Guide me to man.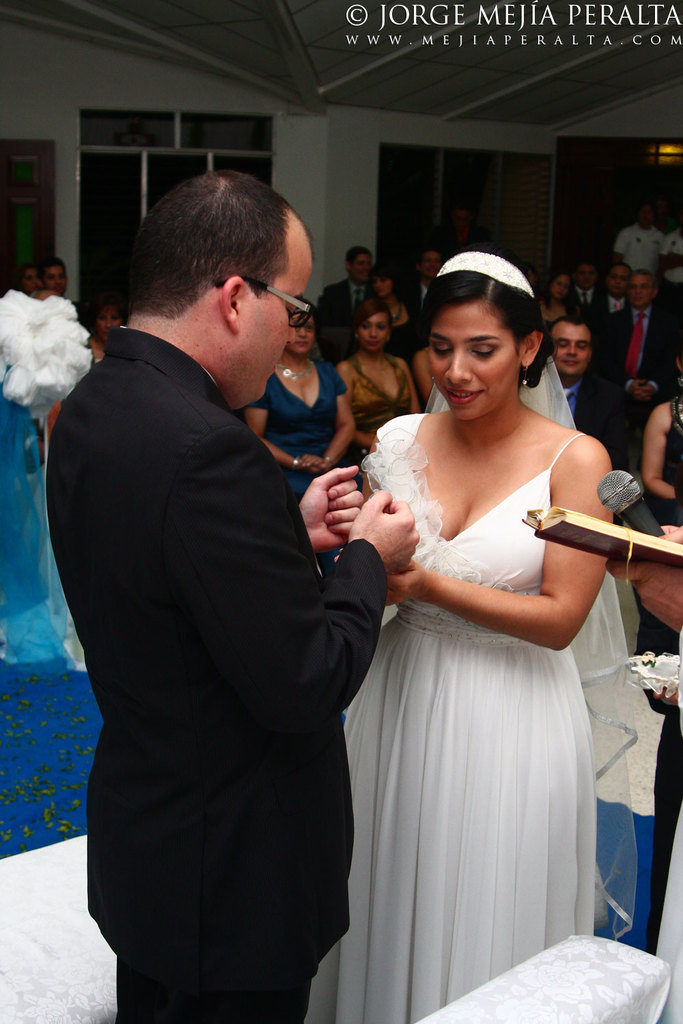
Guidance: BBox(44, 169, 424, 1023).
